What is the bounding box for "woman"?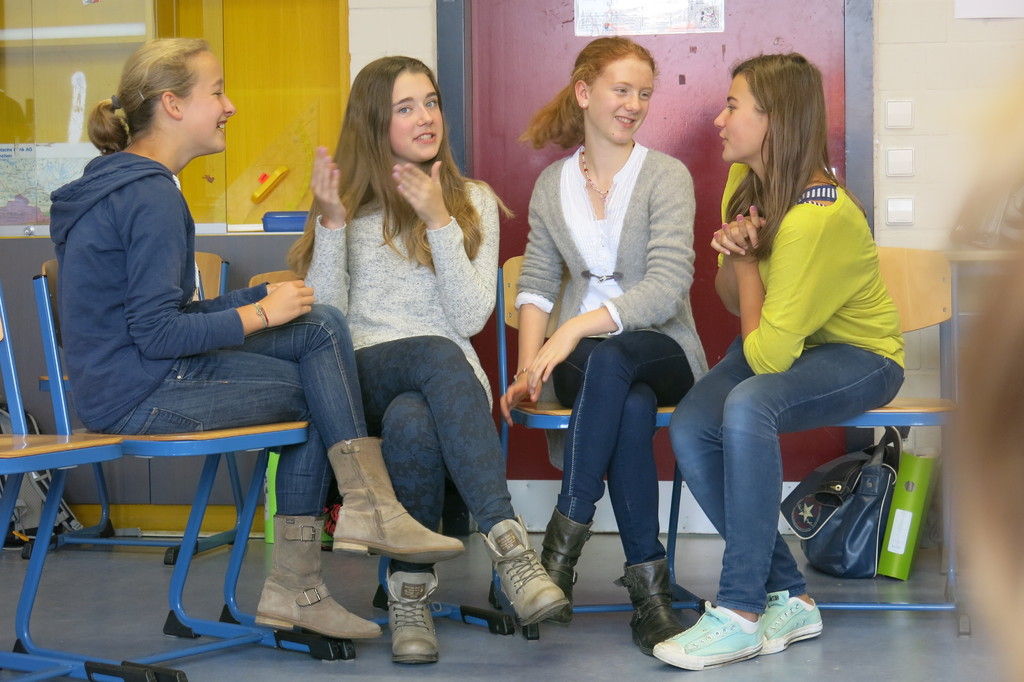
BBox(289, 48, 575, 667).
